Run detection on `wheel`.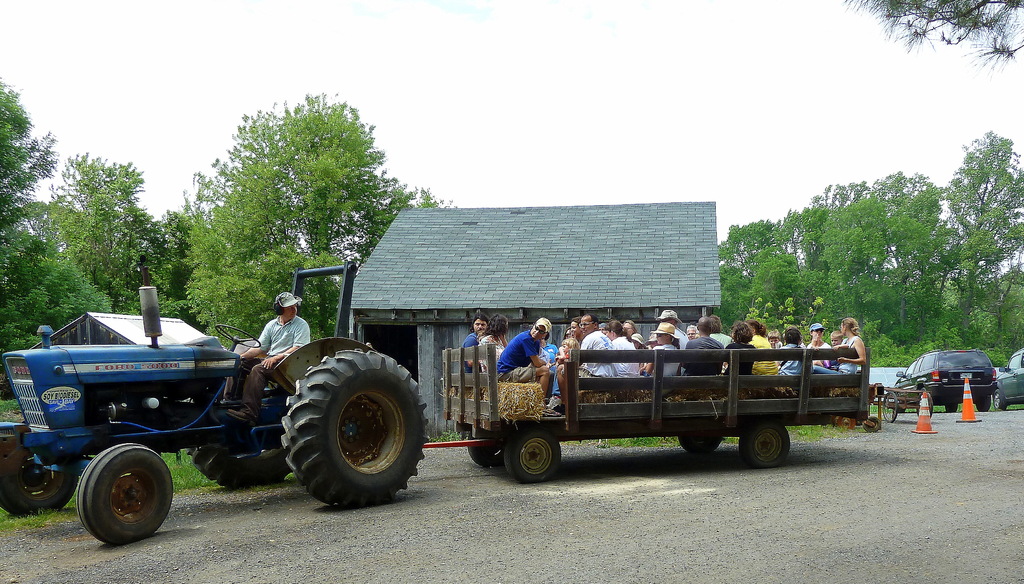
Result: [left=837, top=414, right=855, bottom=430].
